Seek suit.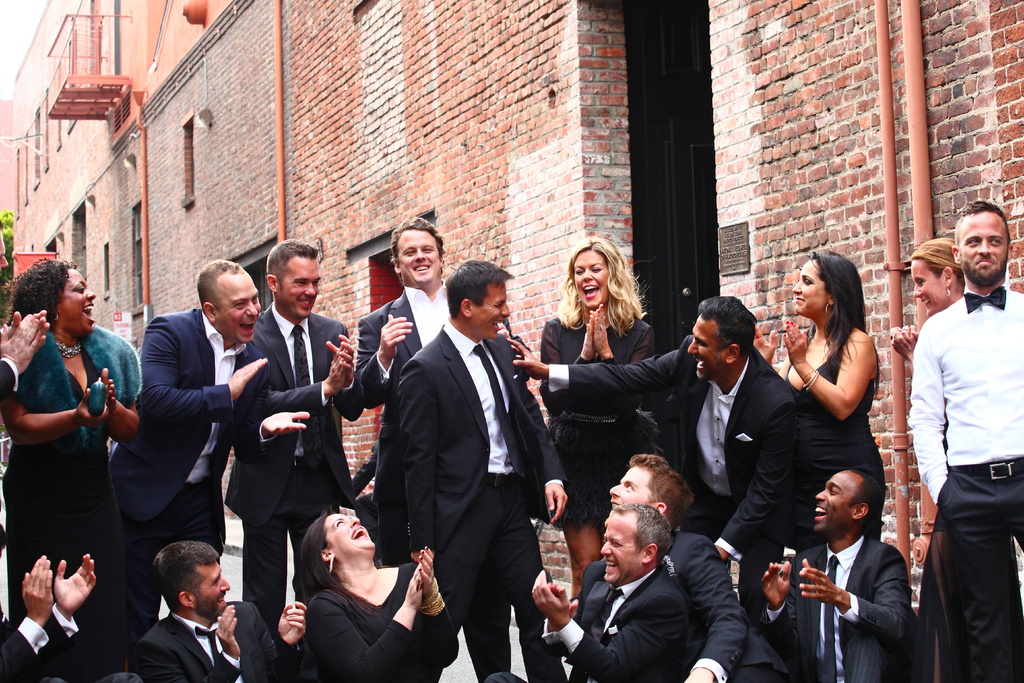
box(550, 562, 695, 682).
